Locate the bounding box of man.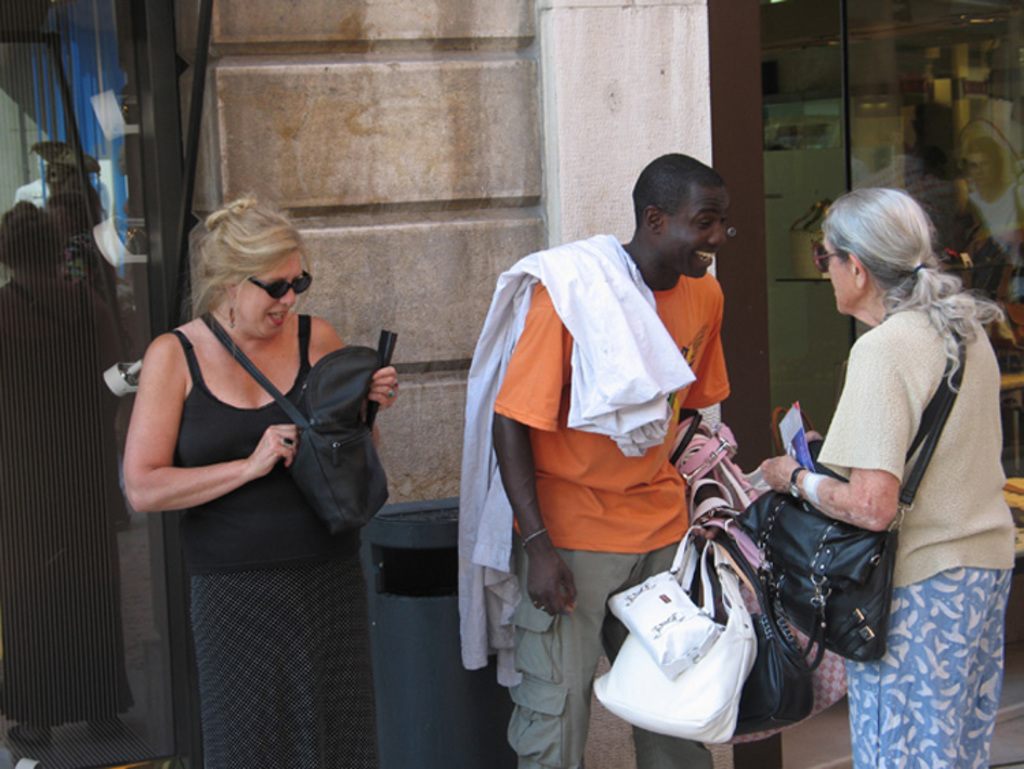
Bounding box: BBox(486, 145, 736, 768).
